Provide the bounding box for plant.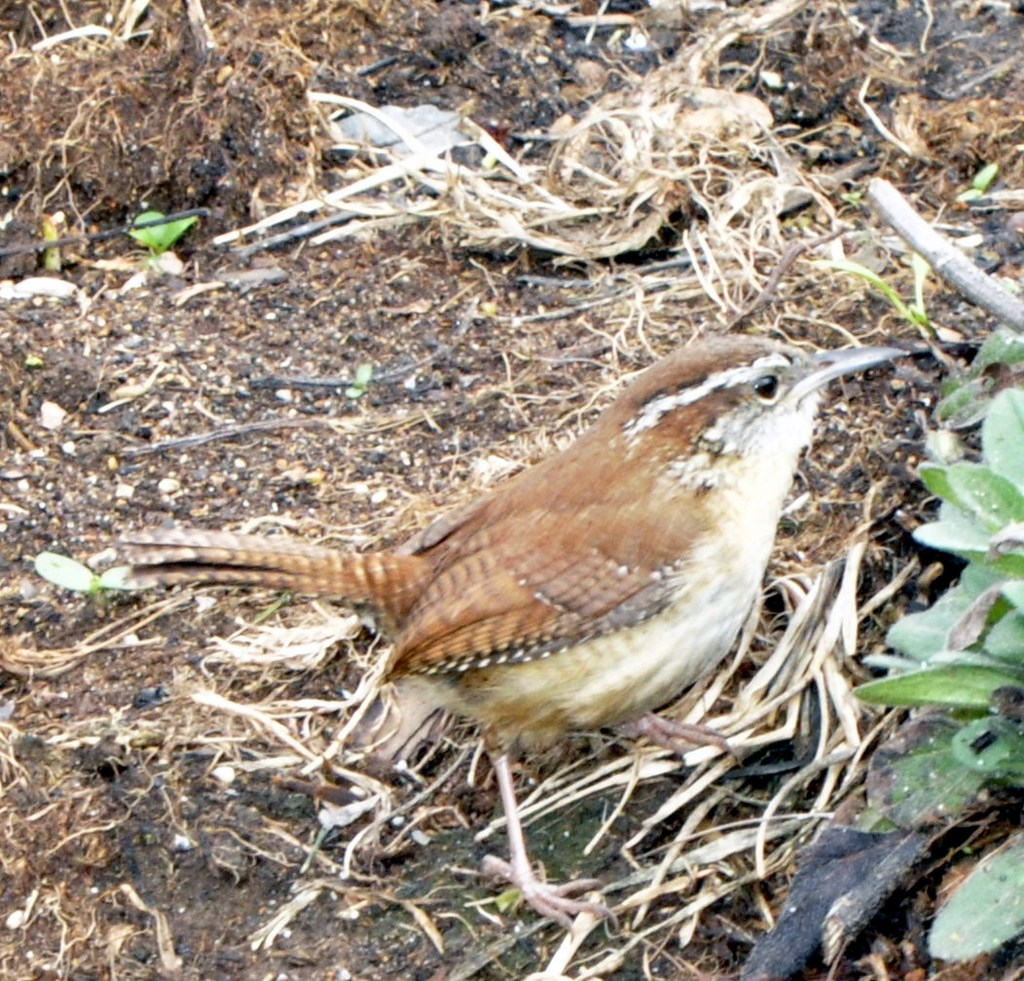
locate(128, 200, 197, 273).
